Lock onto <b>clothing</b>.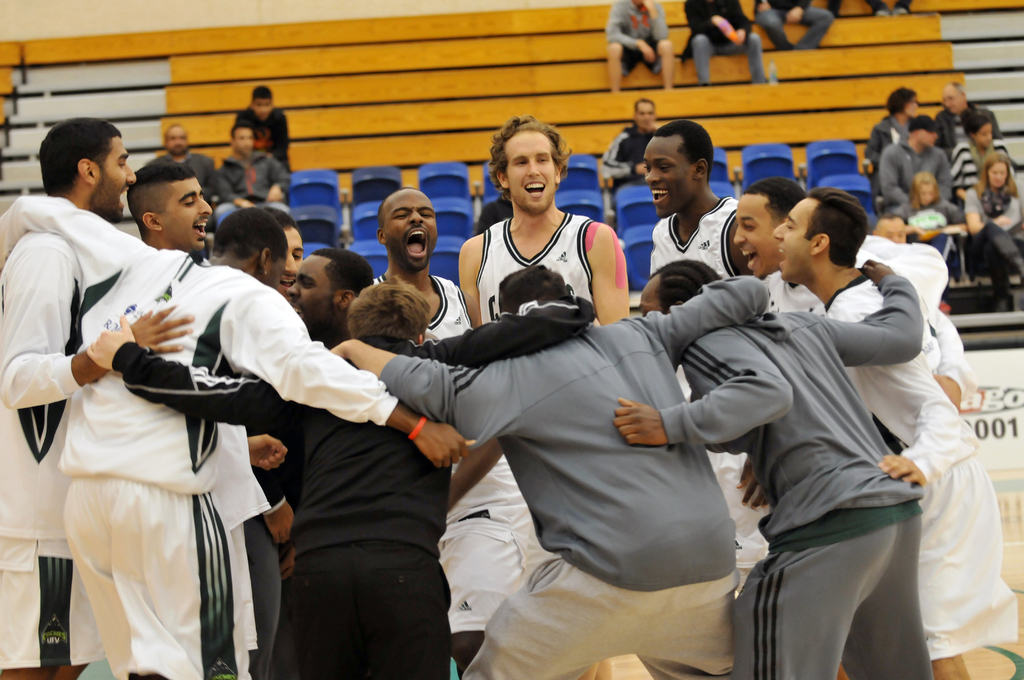
Locked: (935,100,1011,145).
